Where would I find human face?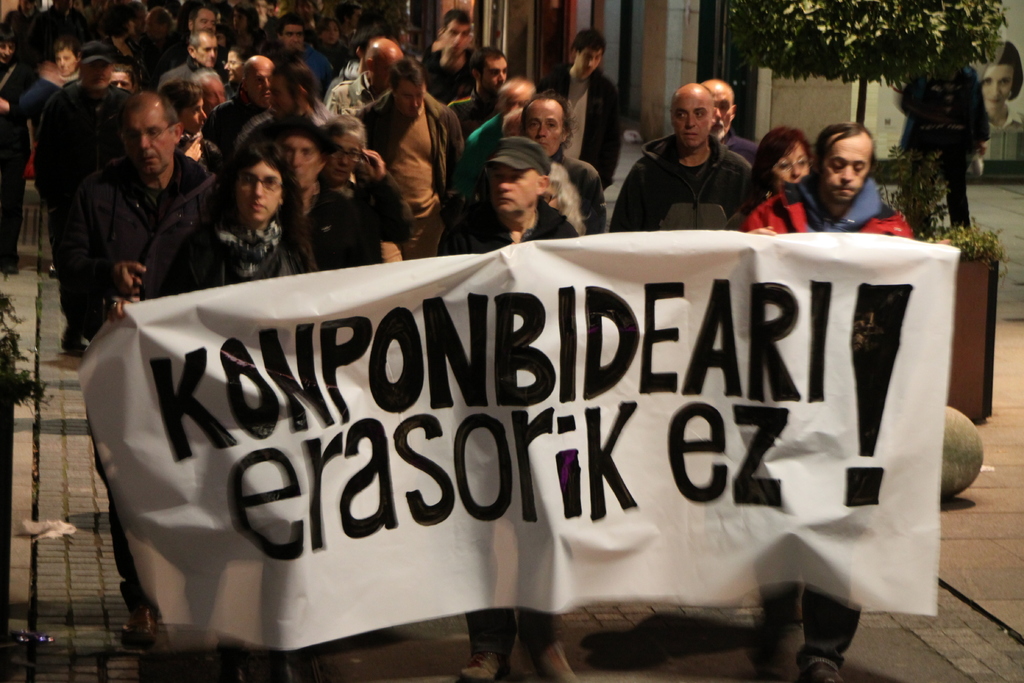
At Rect(395, 76, 426, 114).
